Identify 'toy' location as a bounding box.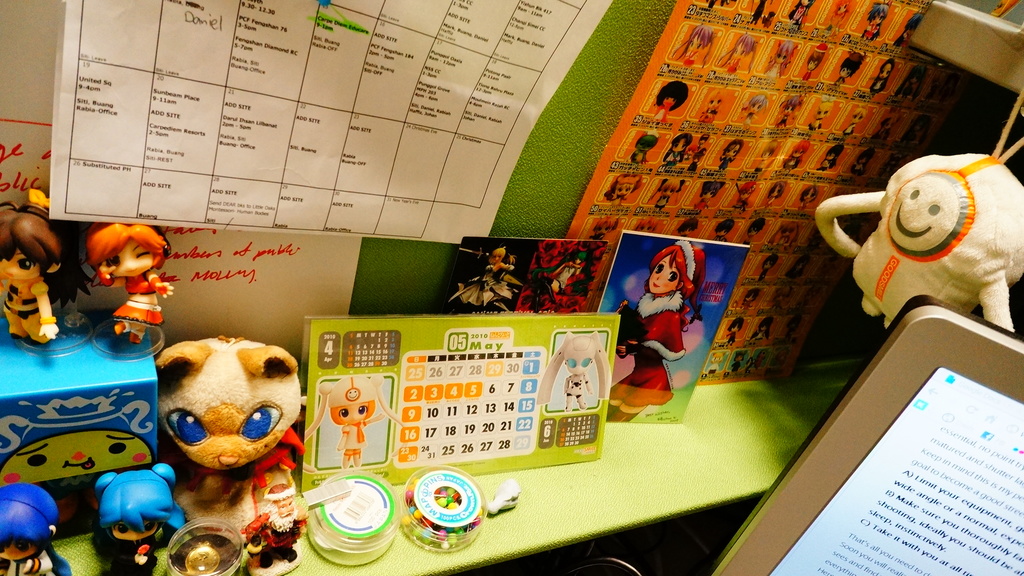
BBox(524, 243, 601, 313).
